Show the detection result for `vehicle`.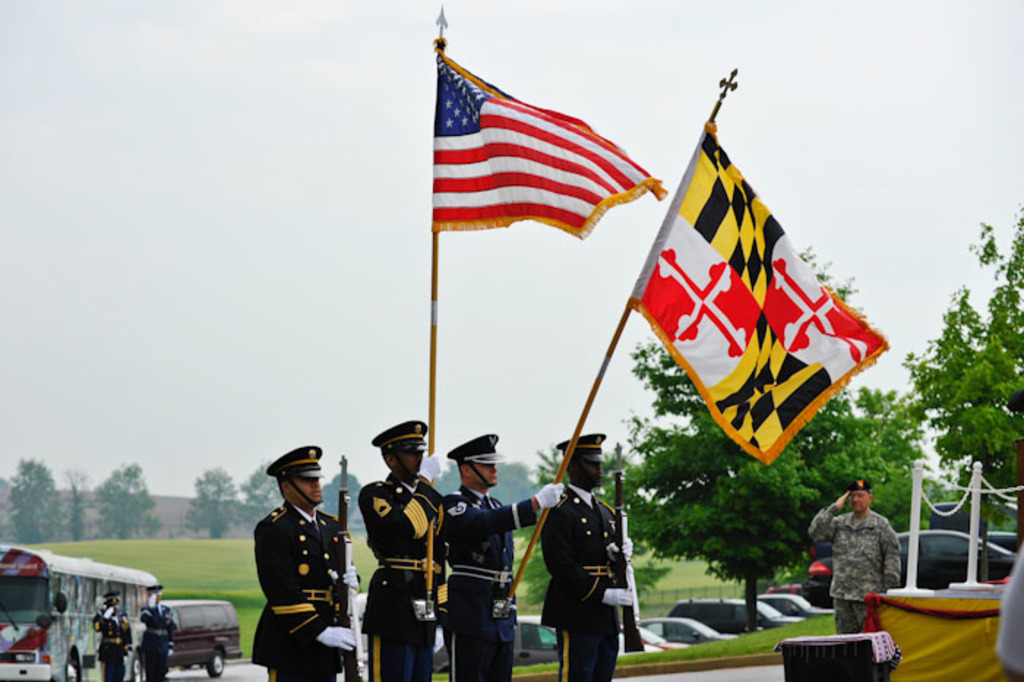
[753, 594, 832, 618].
